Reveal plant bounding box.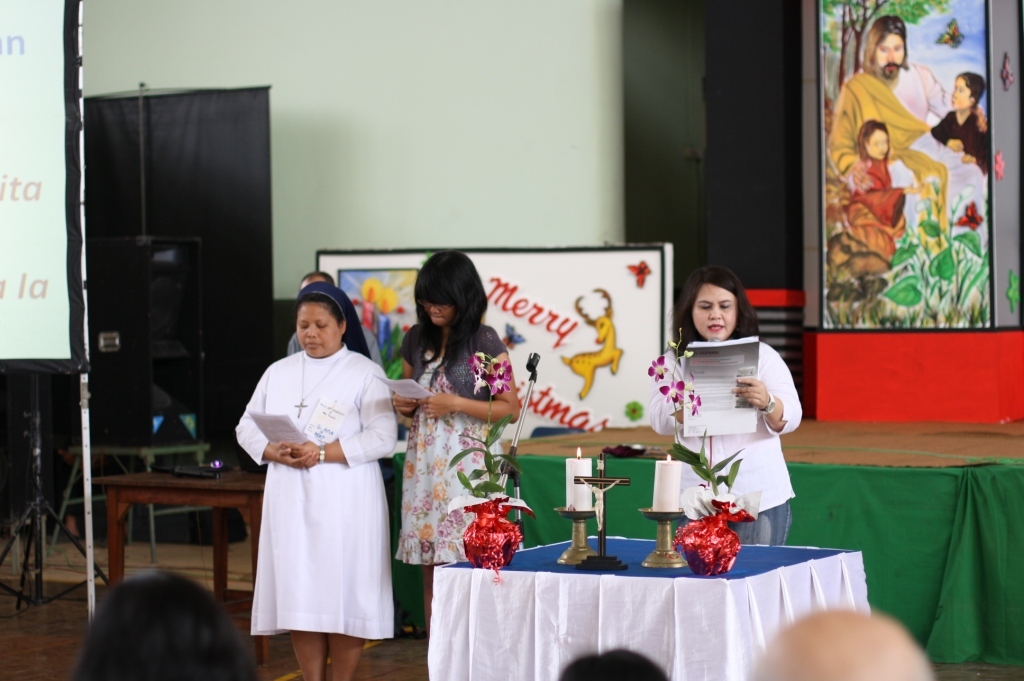
Revealed: 640 319 744 505.
